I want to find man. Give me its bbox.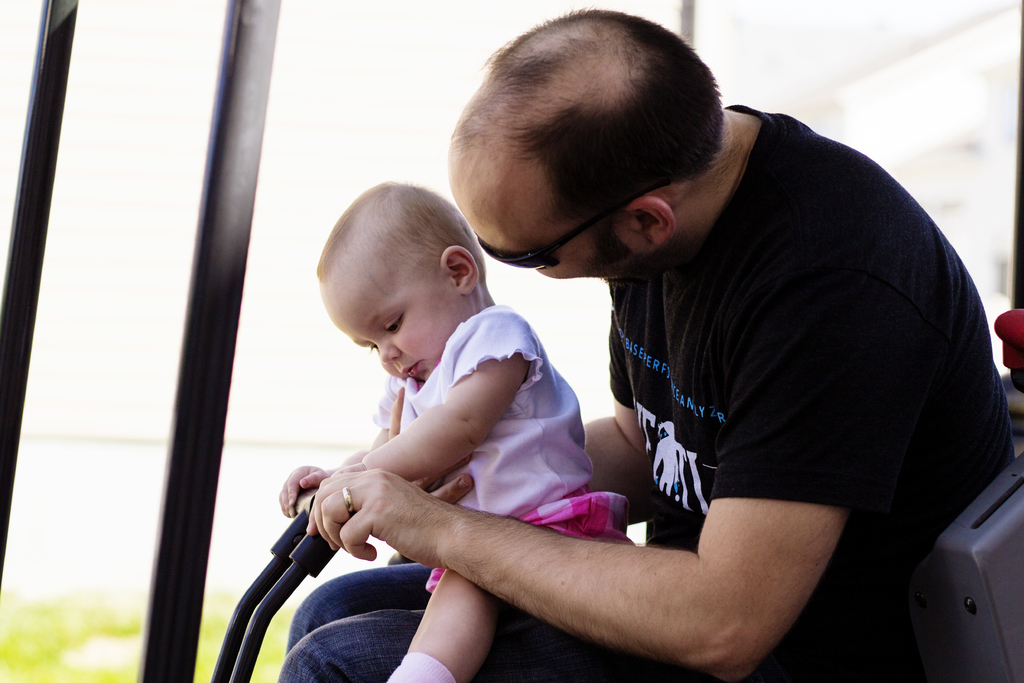
x1=268, y1=8, x2=1017, y2=682.
